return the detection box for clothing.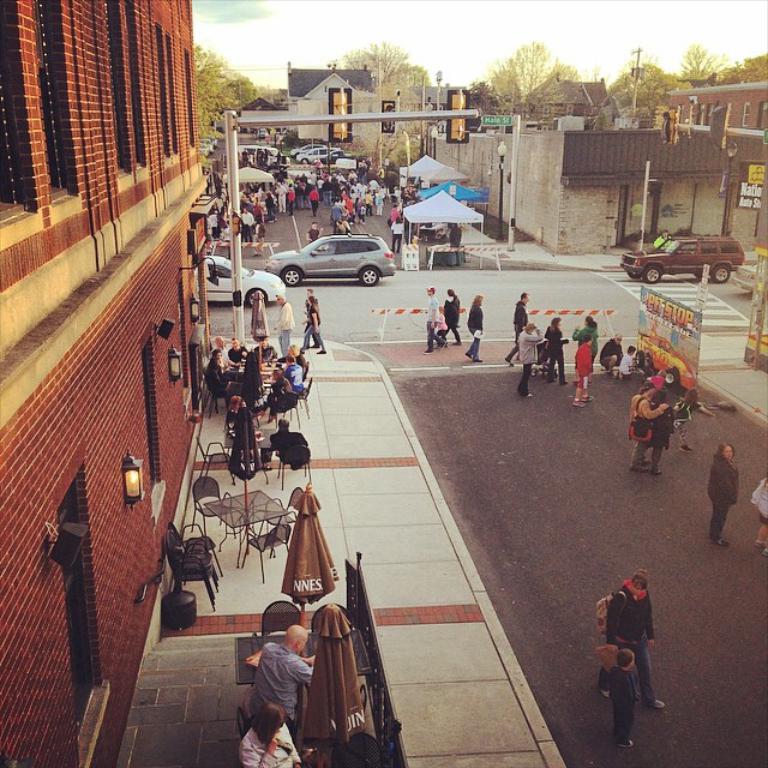
{"x1": 238, "y1": 628, "x2": 317, "y2": 743}.
